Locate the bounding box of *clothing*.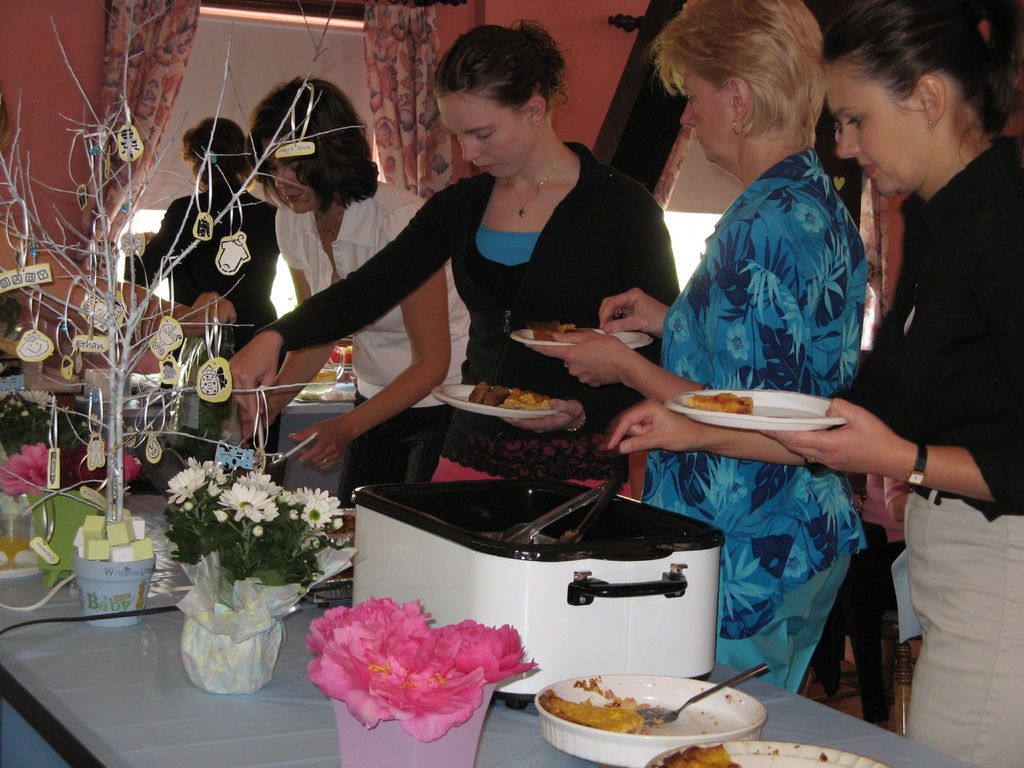
Bounding box: [835,124,1023,767].
